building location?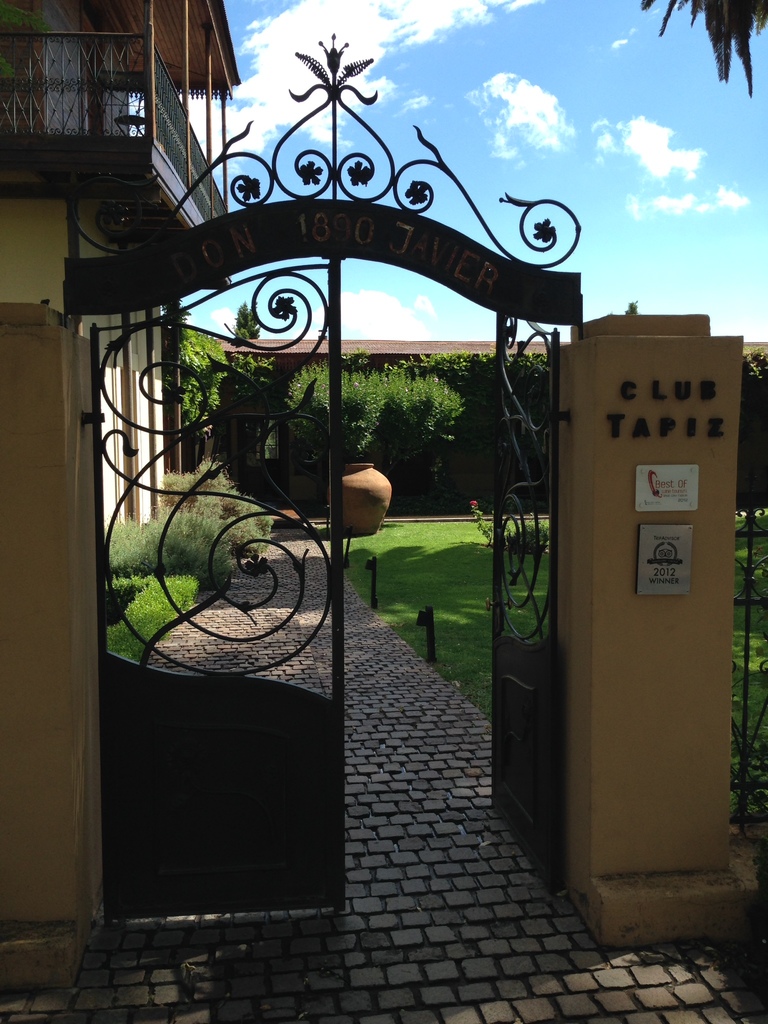
x1=0, y1=0, x2=241, y2=535
